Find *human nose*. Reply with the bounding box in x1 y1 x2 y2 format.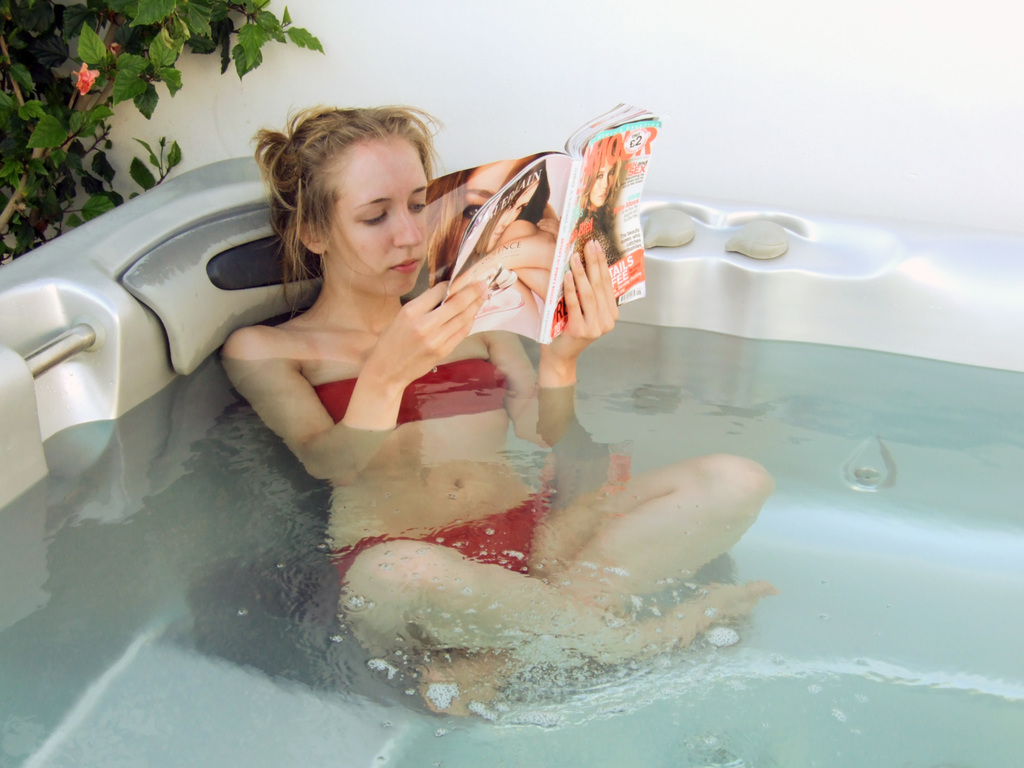
502 212 516 225.
